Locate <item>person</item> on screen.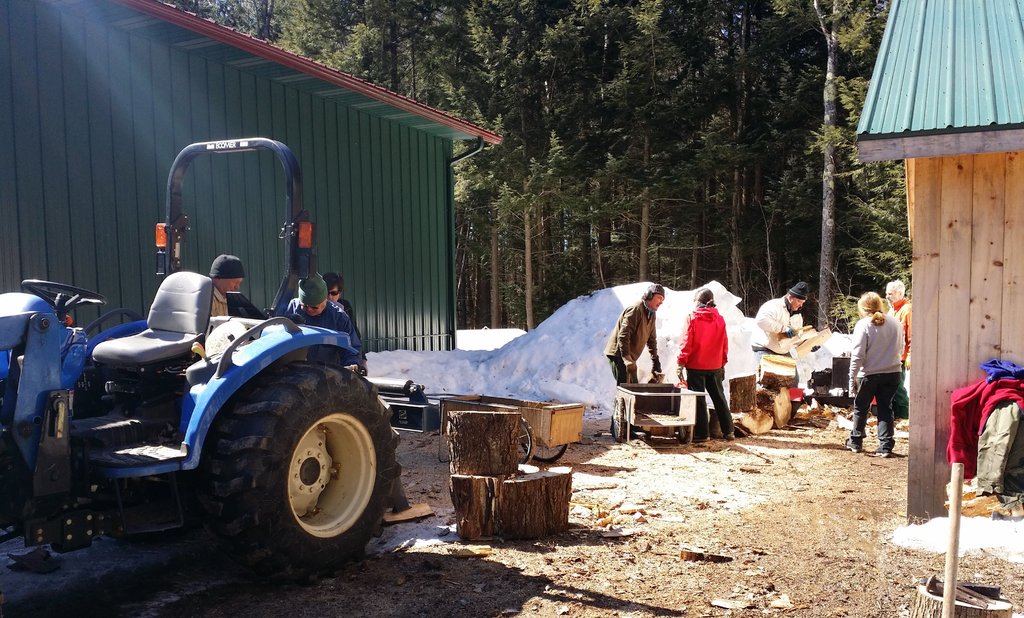
On screen at <region>285, 268, 360, 371</region>.
